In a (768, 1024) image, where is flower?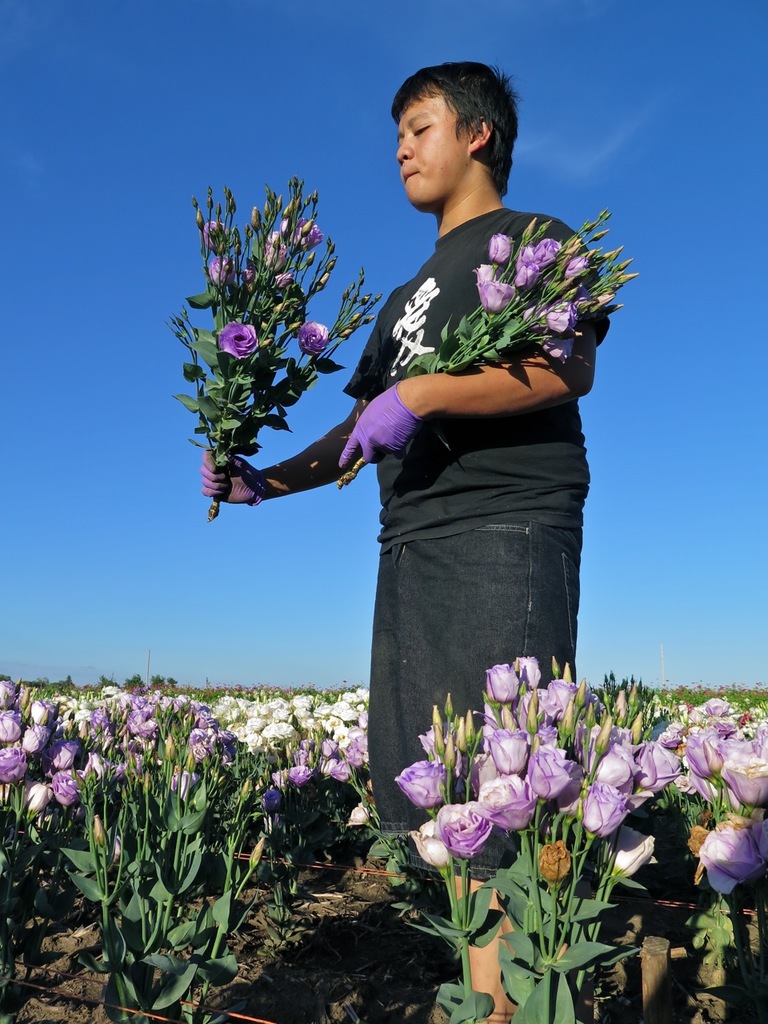
430:804:519:880.
